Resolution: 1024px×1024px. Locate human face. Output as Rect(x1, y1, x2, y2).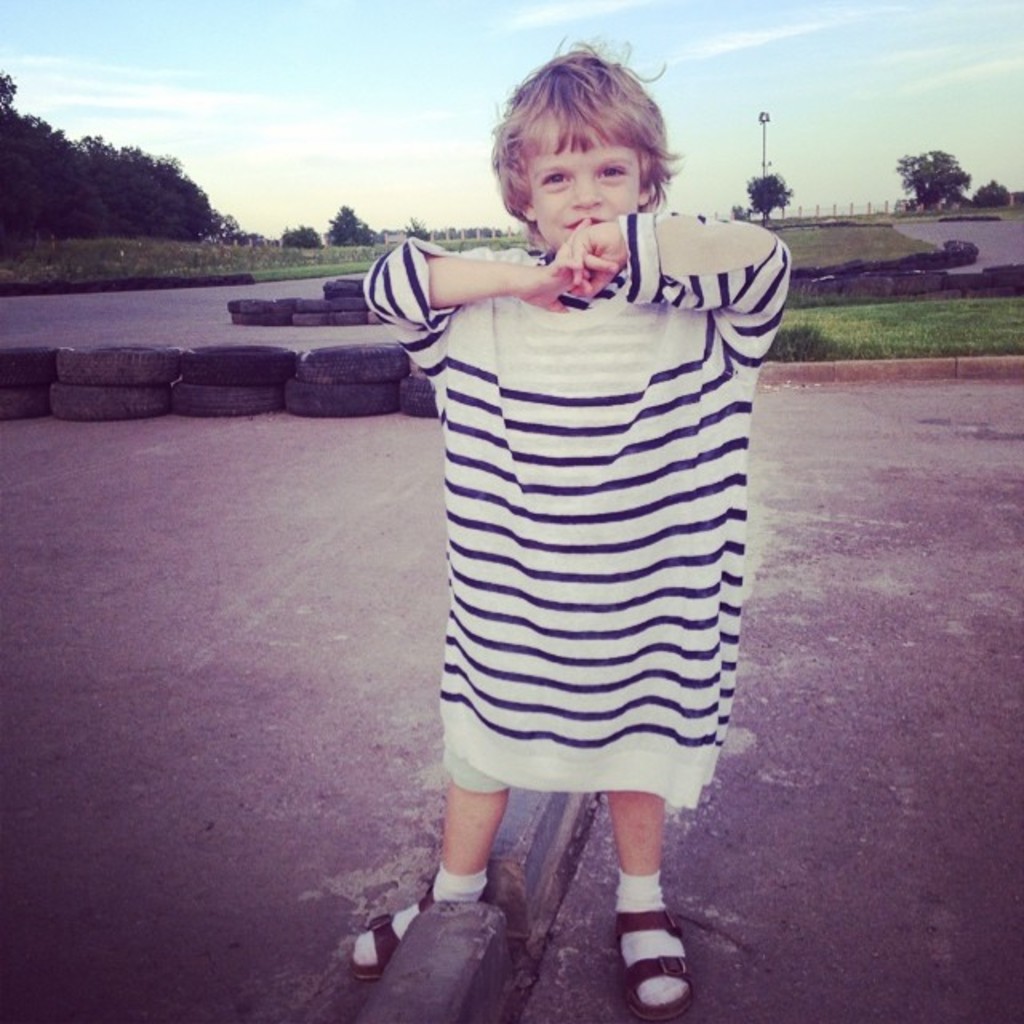
Rect(538, 120, 650, 251).
